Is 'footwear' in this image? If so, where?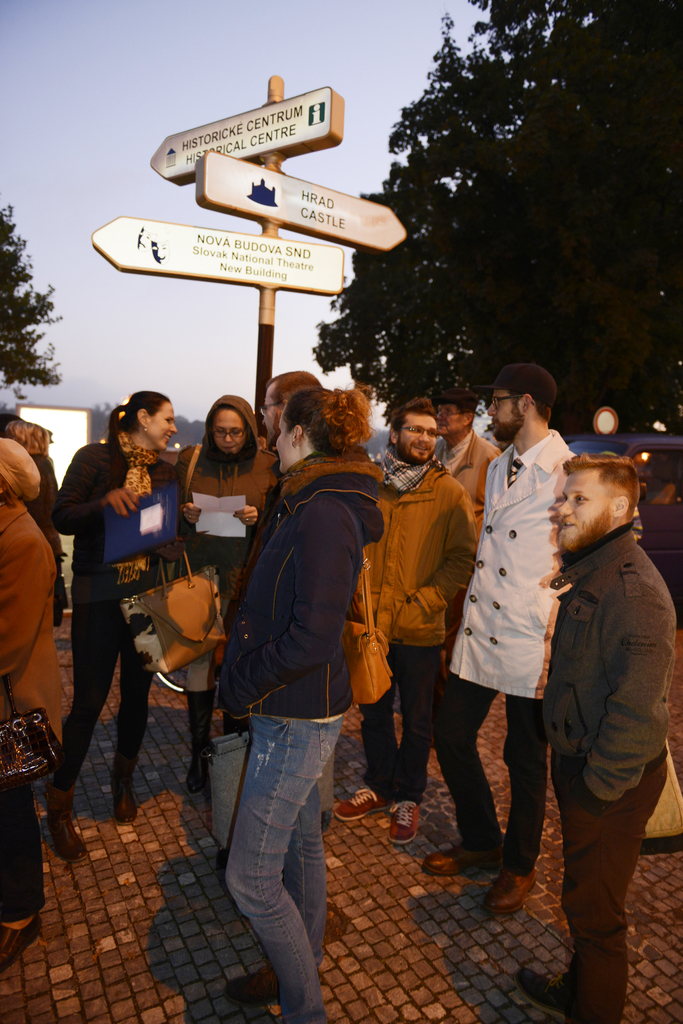
Yes, at (0, 915, 45, 975).
